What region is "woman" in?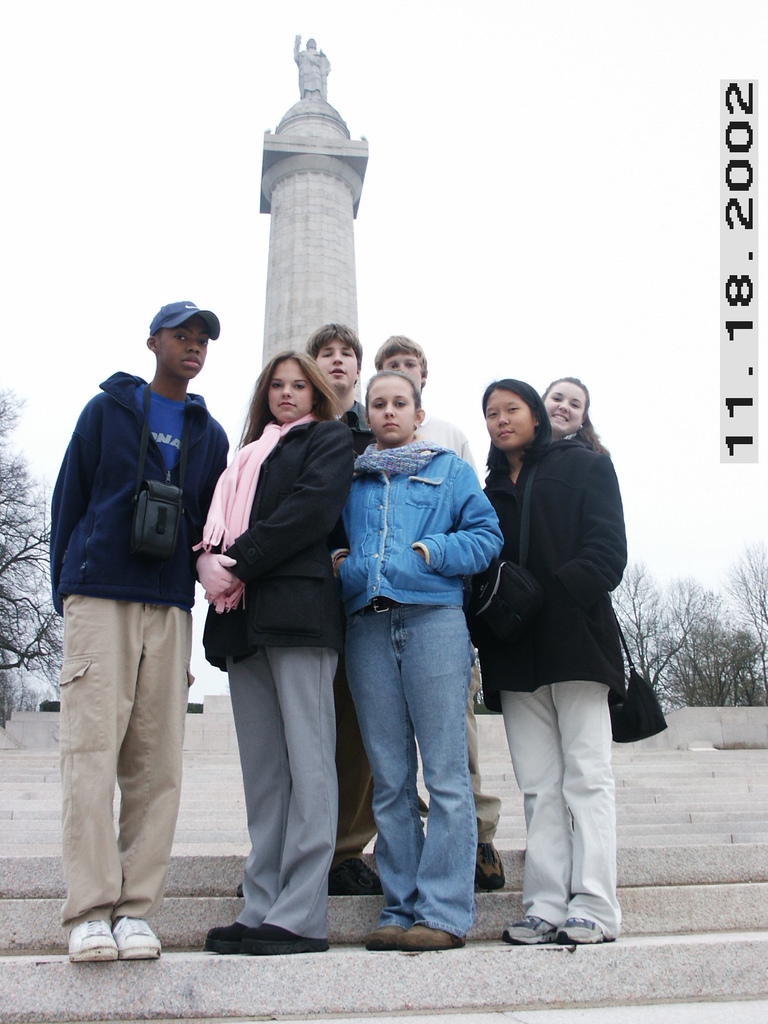
{"x1": 199, "y1": 344, "x2": 365, "y2": 958}.
